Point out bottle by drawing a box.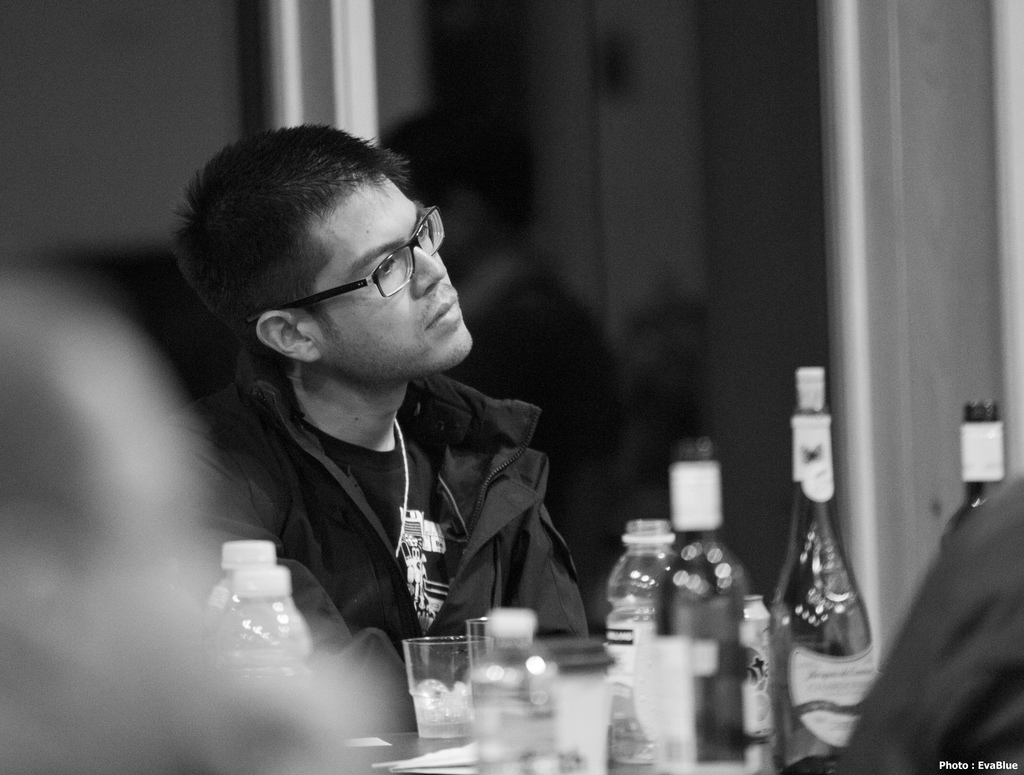
bbox=(657, 435, 769, 774).
